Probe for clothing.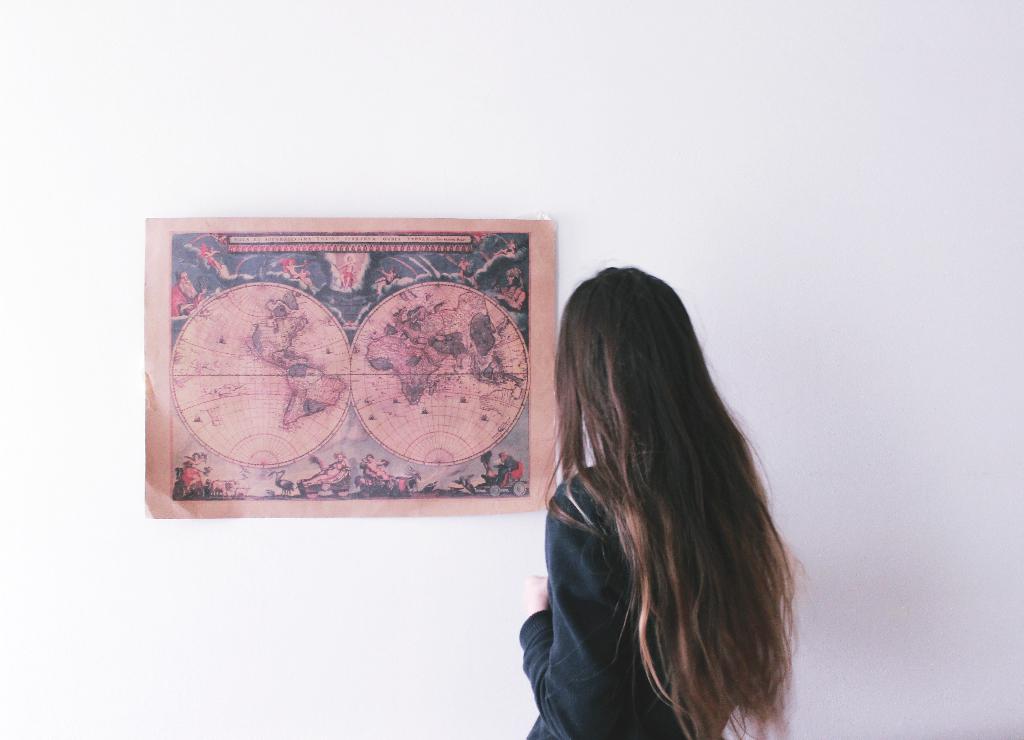
Probe result: bbox=[520, 343, 736, 705].
